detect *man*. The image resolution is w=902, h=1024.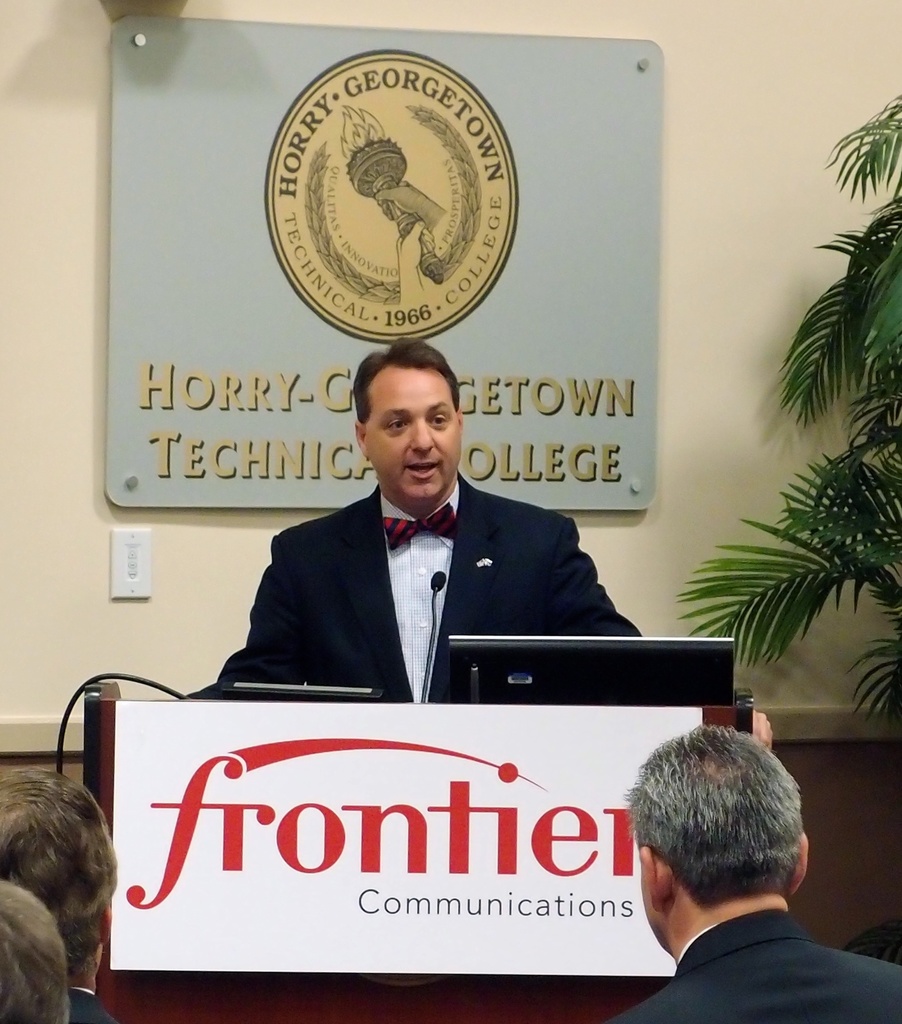
BBox(188, 335, 775, 753).
